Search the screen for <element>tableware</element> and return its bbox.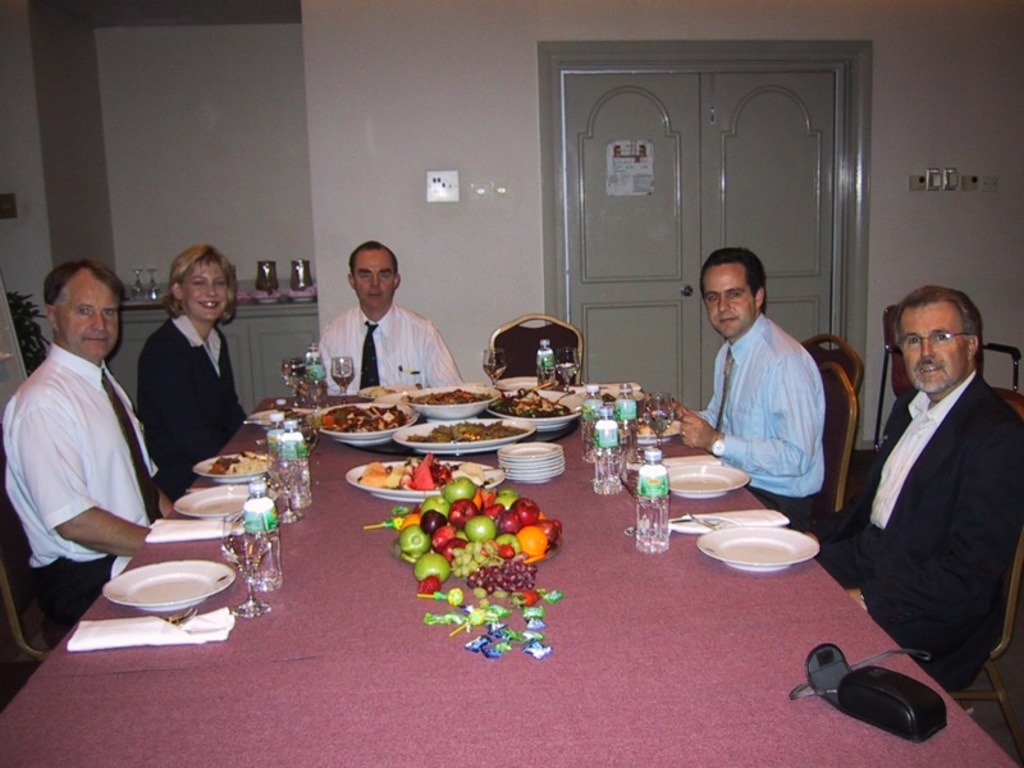
Found: bbox=(564, 381, 645, 399).
